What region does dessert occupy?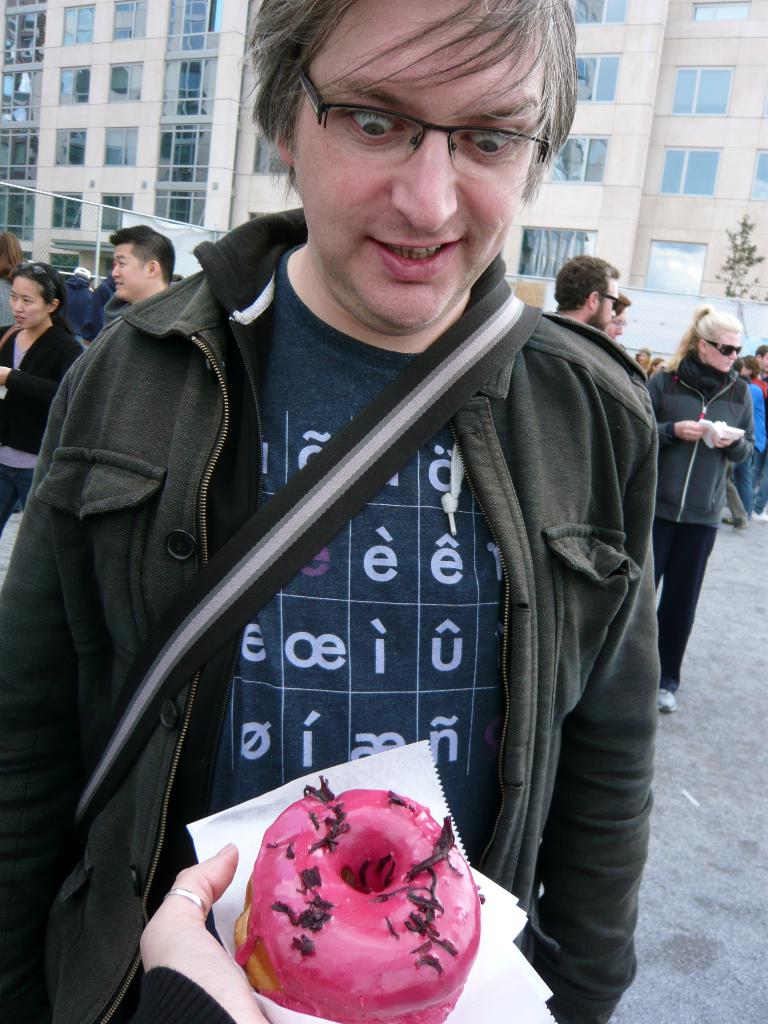
241, 778, 505, 1023.
